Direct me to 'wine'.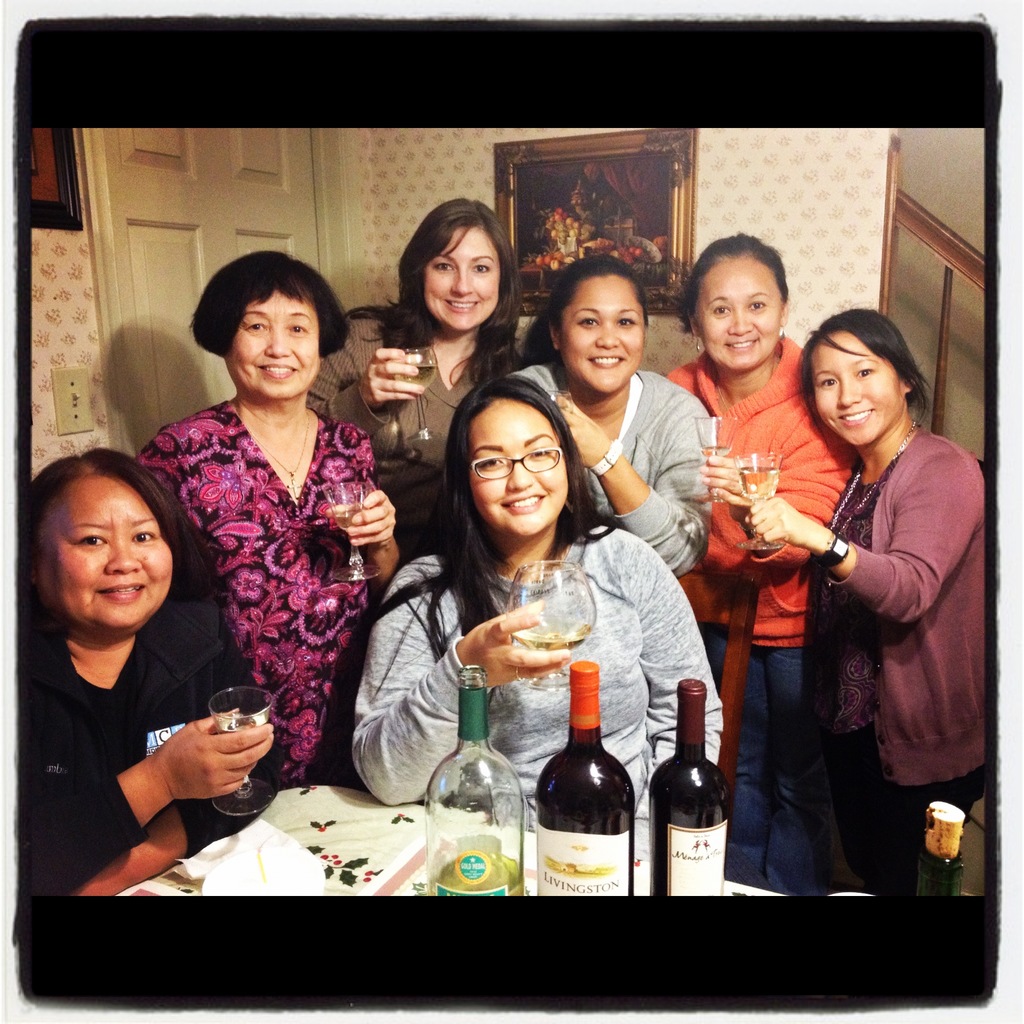
Direction: bbox(509, 620, 589, 651).
